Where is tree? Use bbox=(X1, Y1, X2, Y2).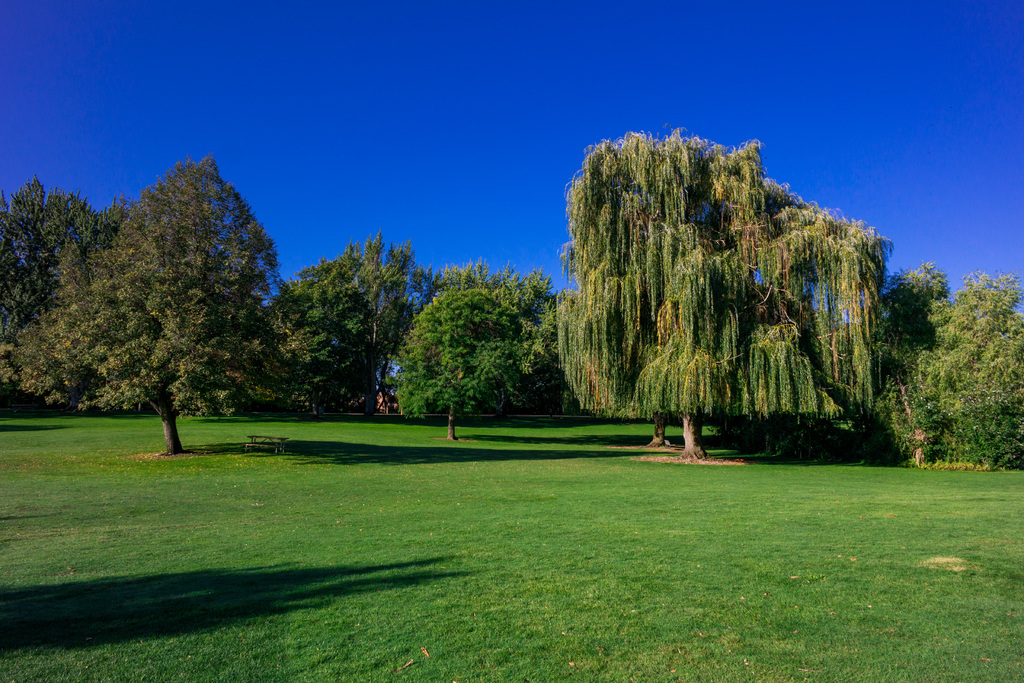
bbox=(0, 179, 131, 412).
